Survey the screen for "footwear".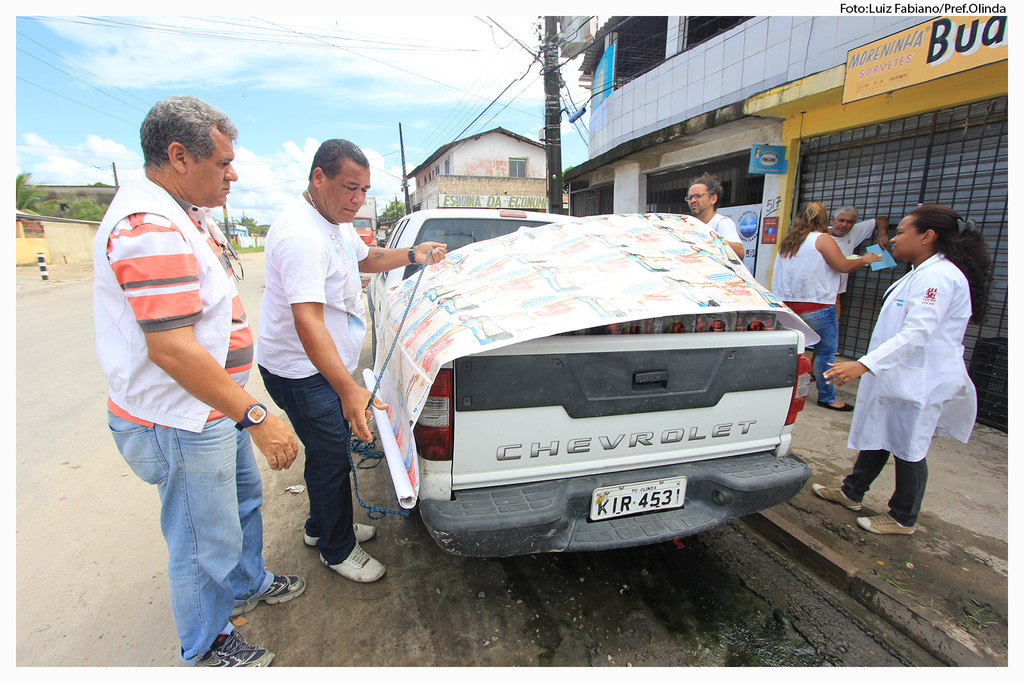
Survey found: (817,402,857,414).
